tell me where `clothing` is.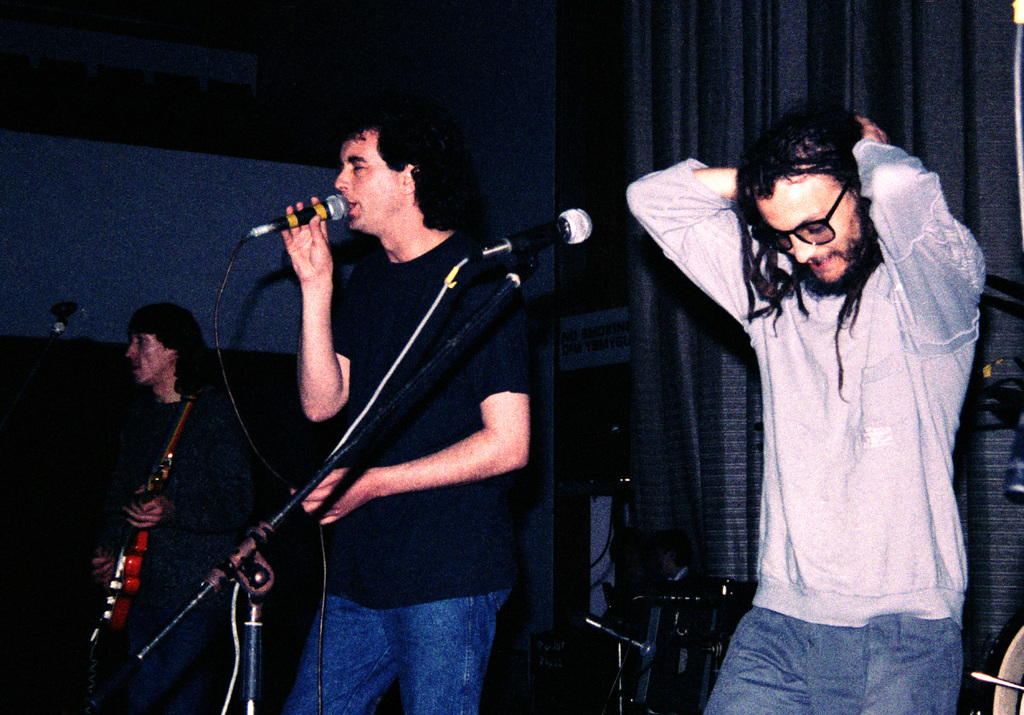
`clothing` is at <box>82,401,256,698</box>.
